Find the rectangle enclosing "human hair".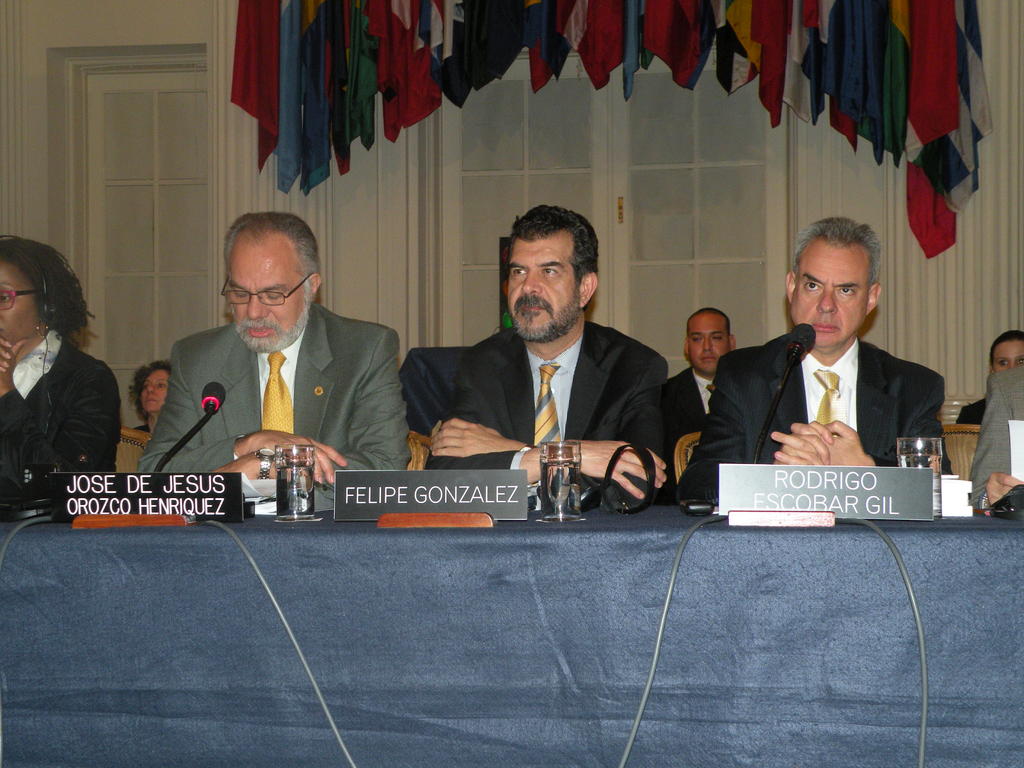
[left=989, top=329, right=1023, bottom=373].
